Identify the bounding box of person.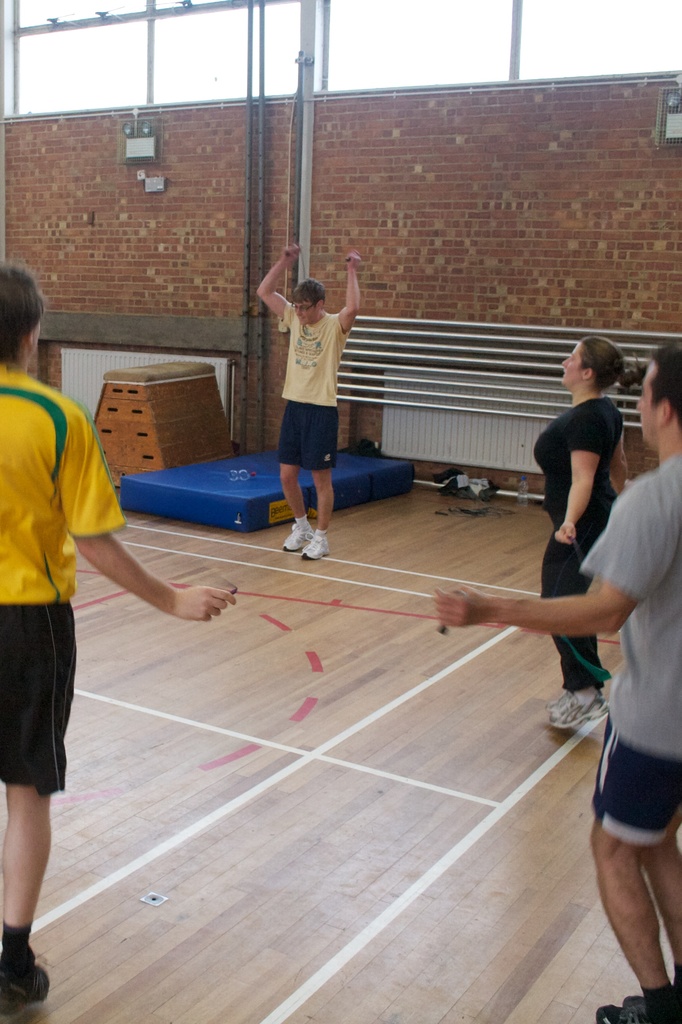
crop(528, 329, 615, 736).
